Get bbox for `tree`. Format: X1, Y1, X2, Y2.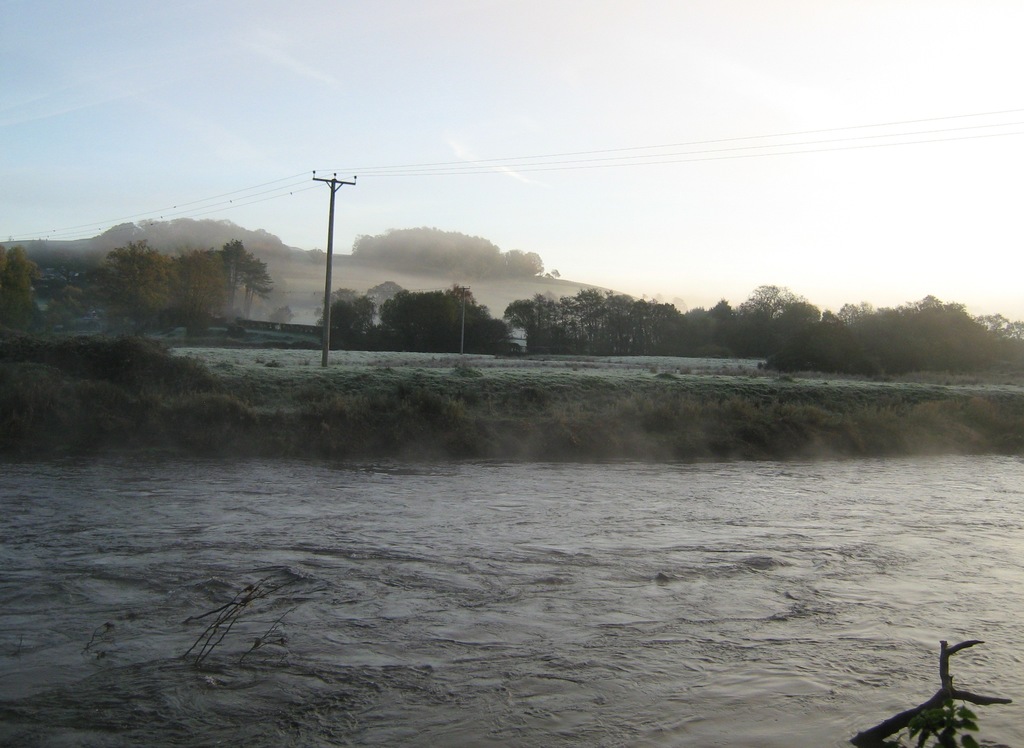
237, 255, 275, 319.
